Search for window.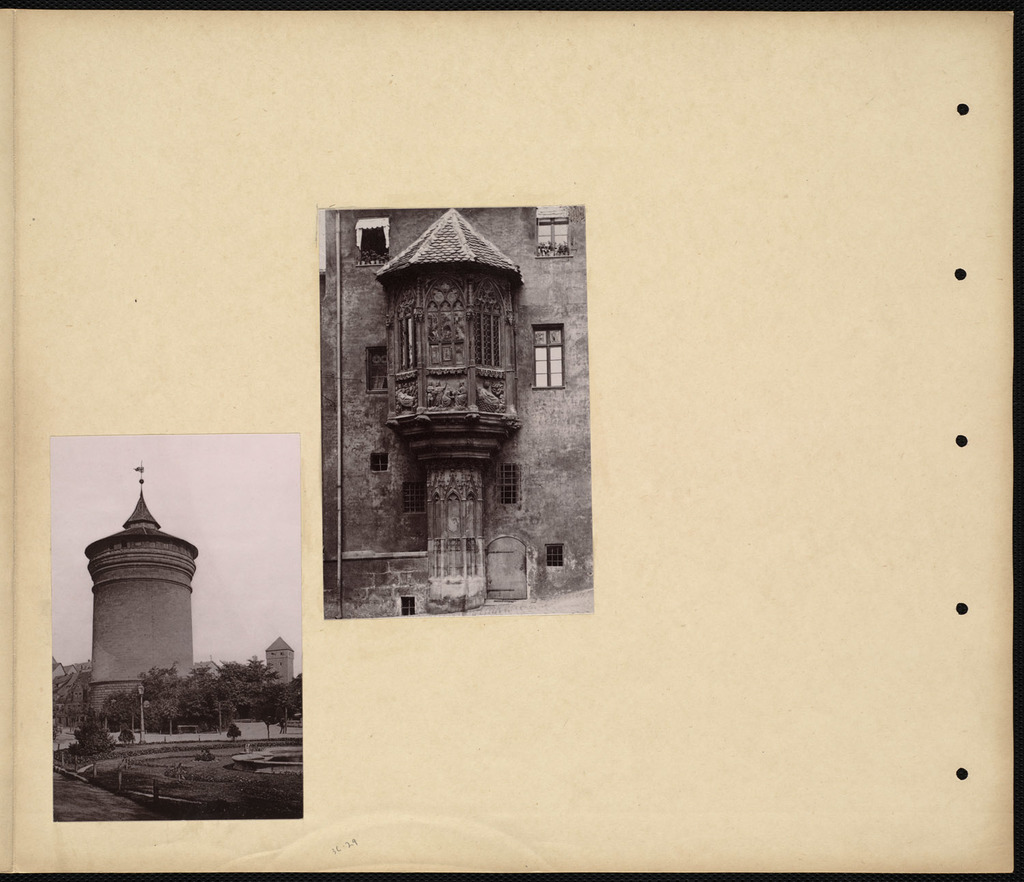
Found at left=533, top=322, right=565, bottom=388.
